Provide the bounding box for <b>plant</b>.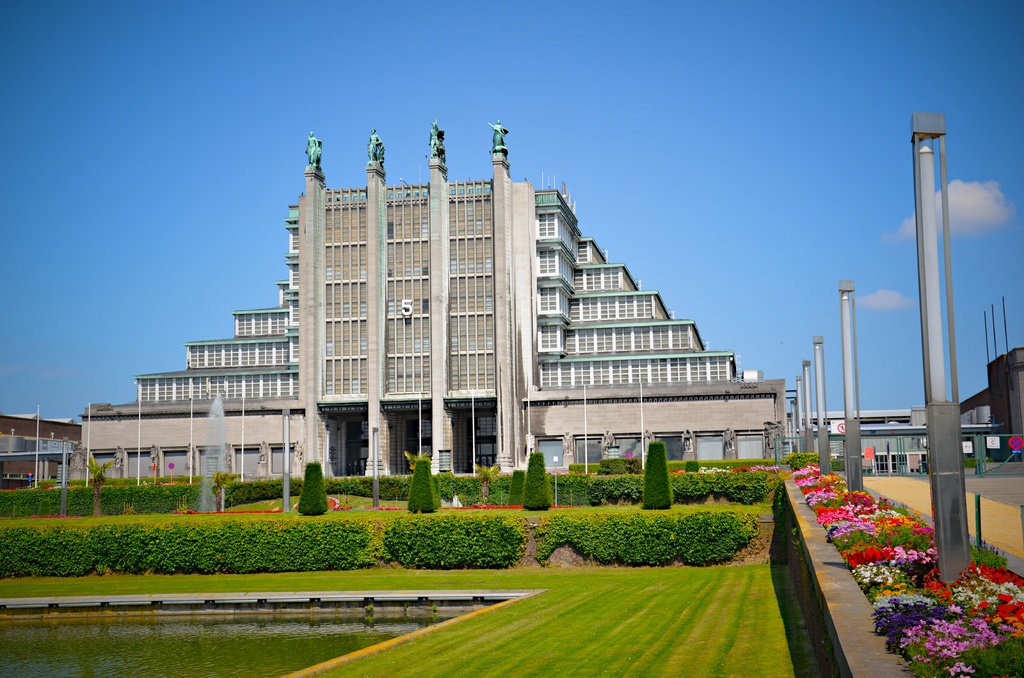
select_region(395, 449, 446, 520).
